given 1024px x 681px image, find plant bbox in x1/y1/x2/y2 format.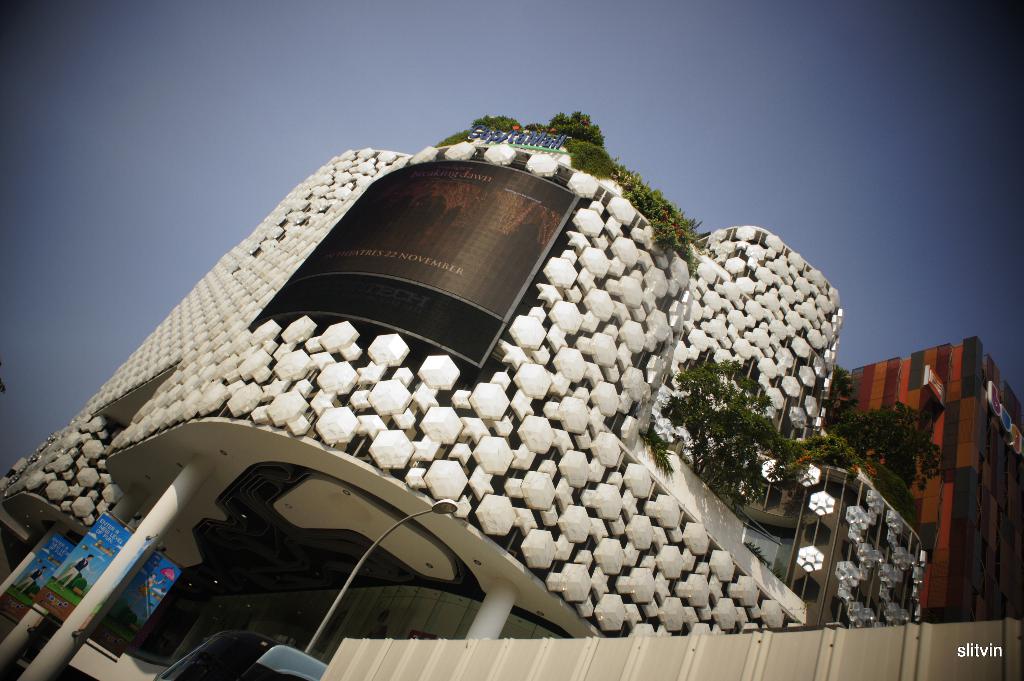
619/163/721/290.
